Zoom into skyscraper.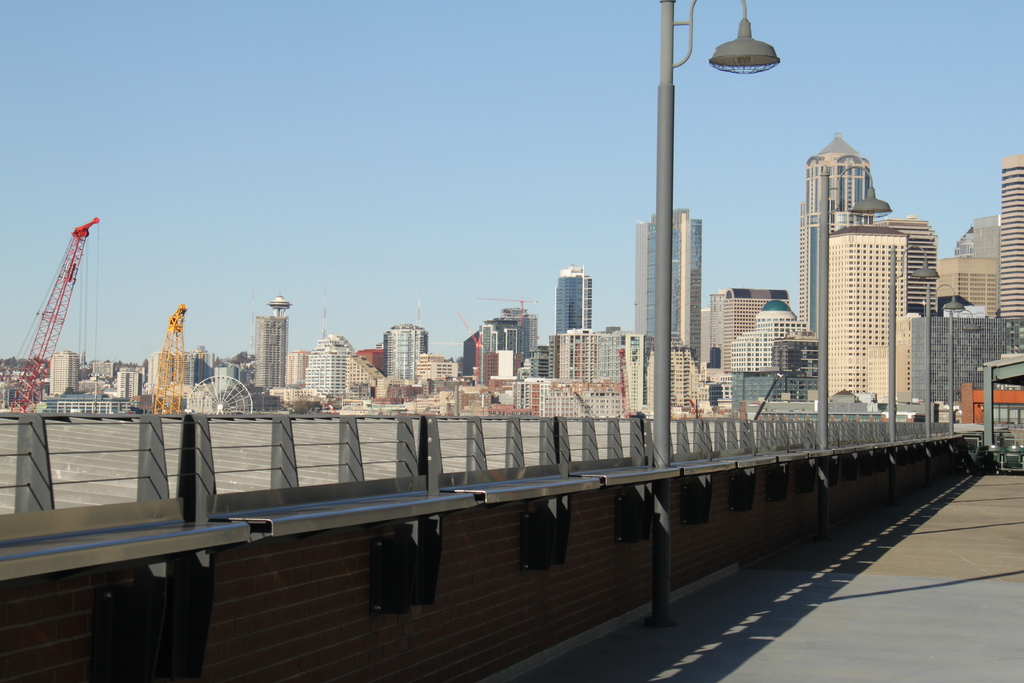
Zoom target: (left=307, top=340, right=355, bottom=406).
